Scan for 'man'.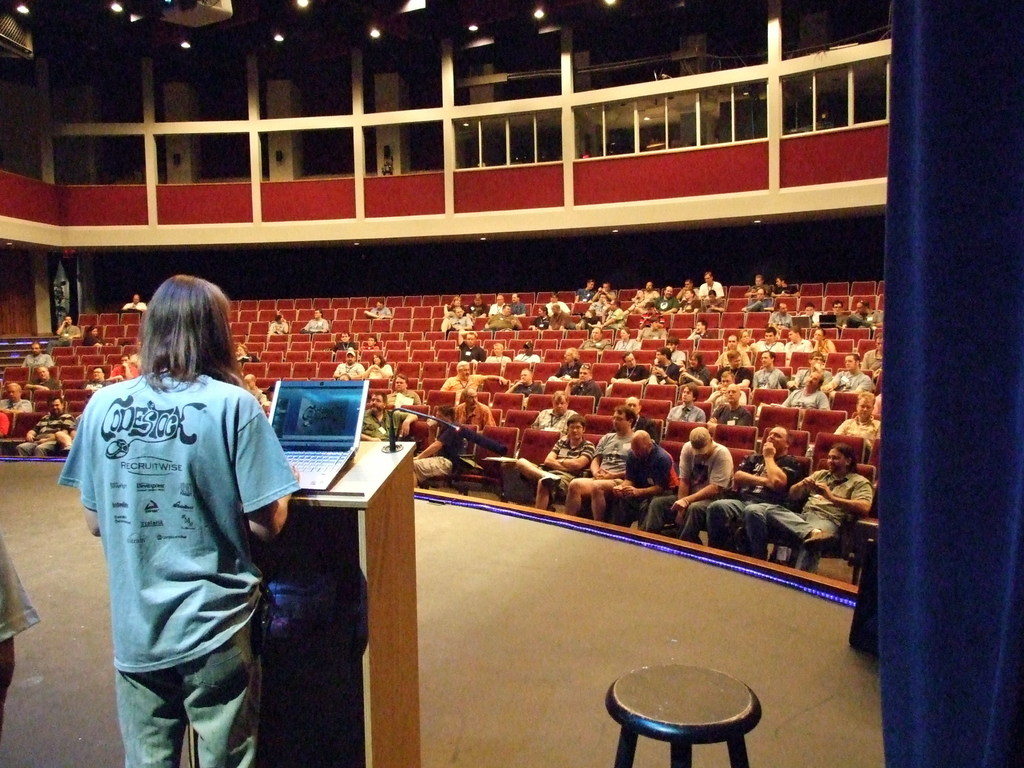
Scan result: [636,316,668,340].
